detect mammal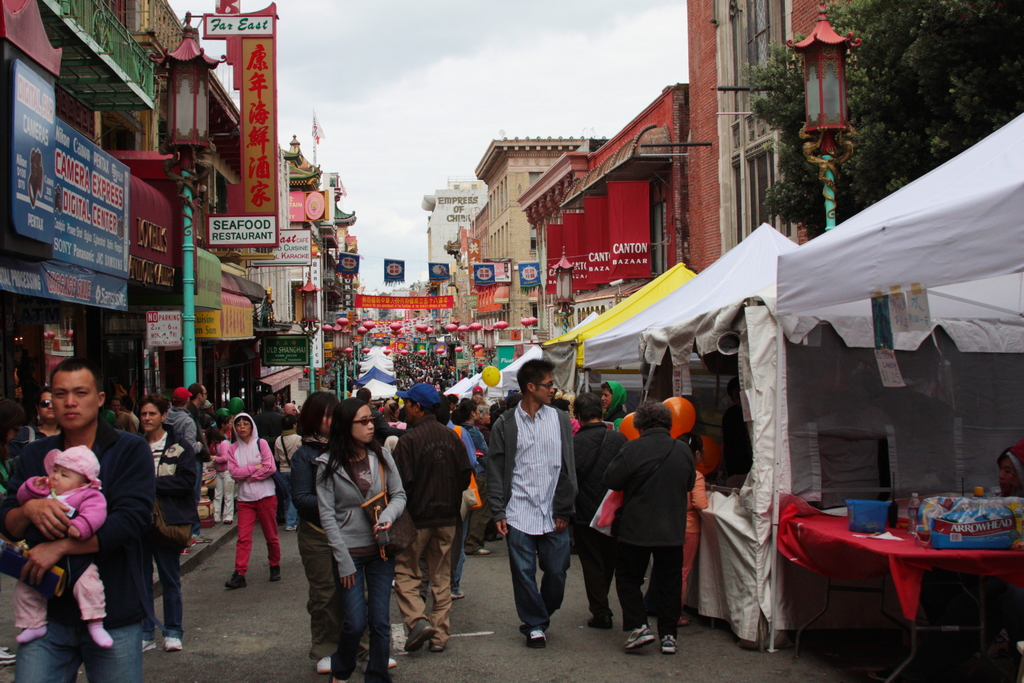
region(12, 447, 115, 649)
